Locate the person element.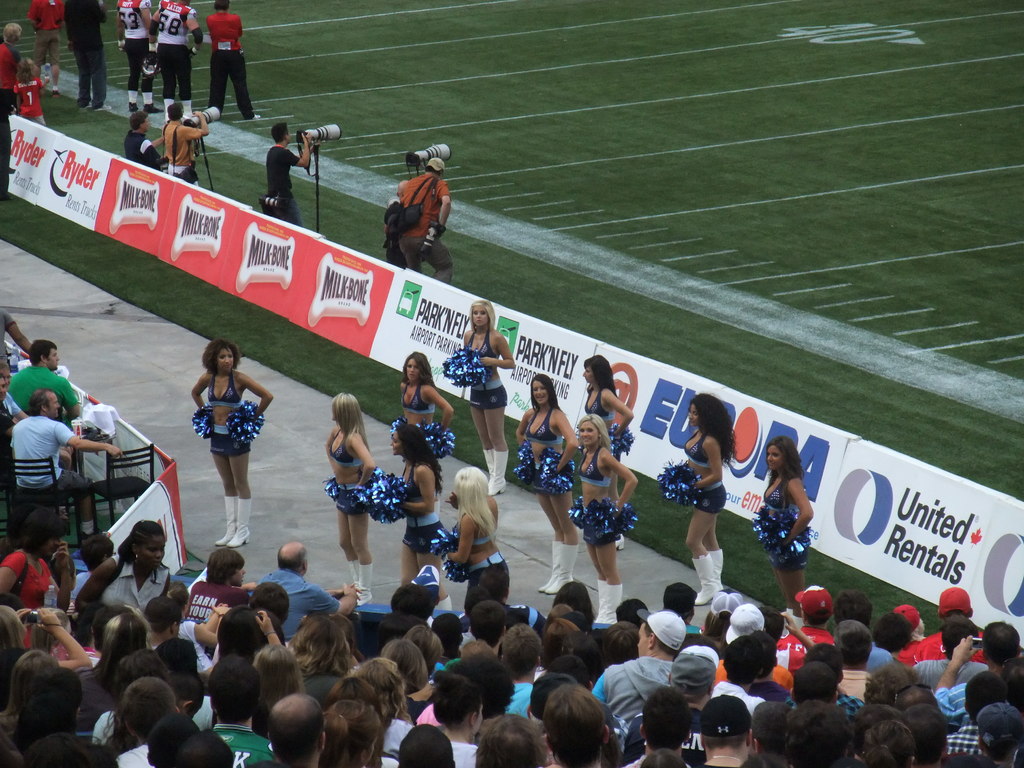
Element bbox: {"x1": 472, "y1": 721, "x2": 540, "y2": 767}.
